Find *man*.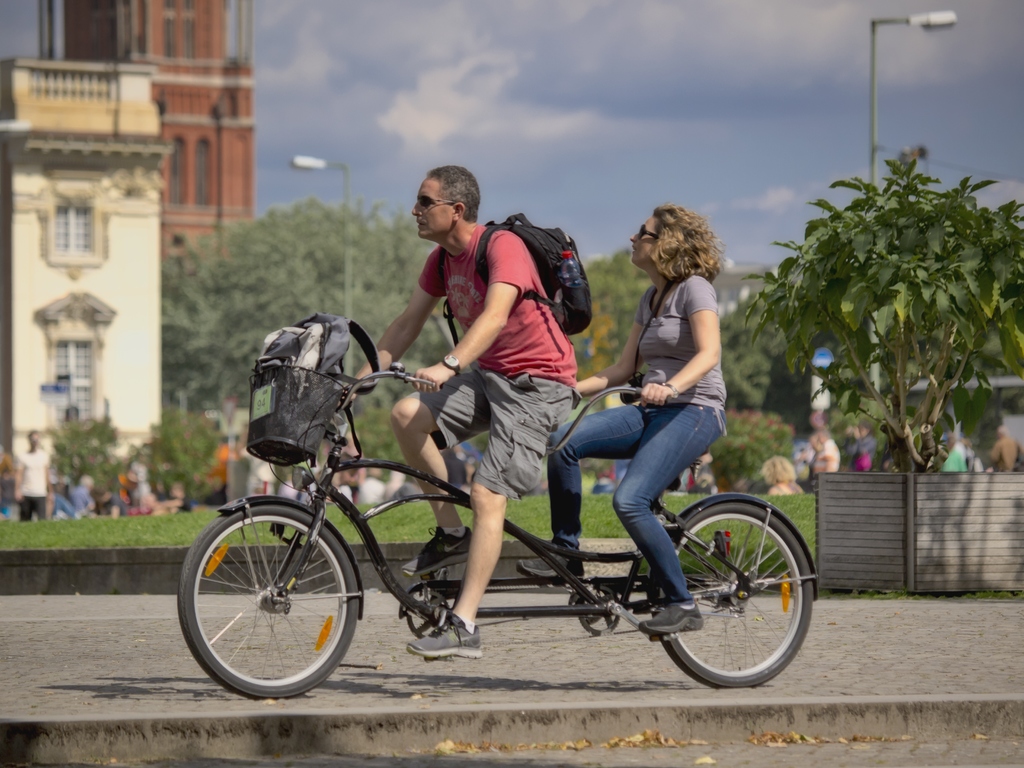
809:408:830:441.
